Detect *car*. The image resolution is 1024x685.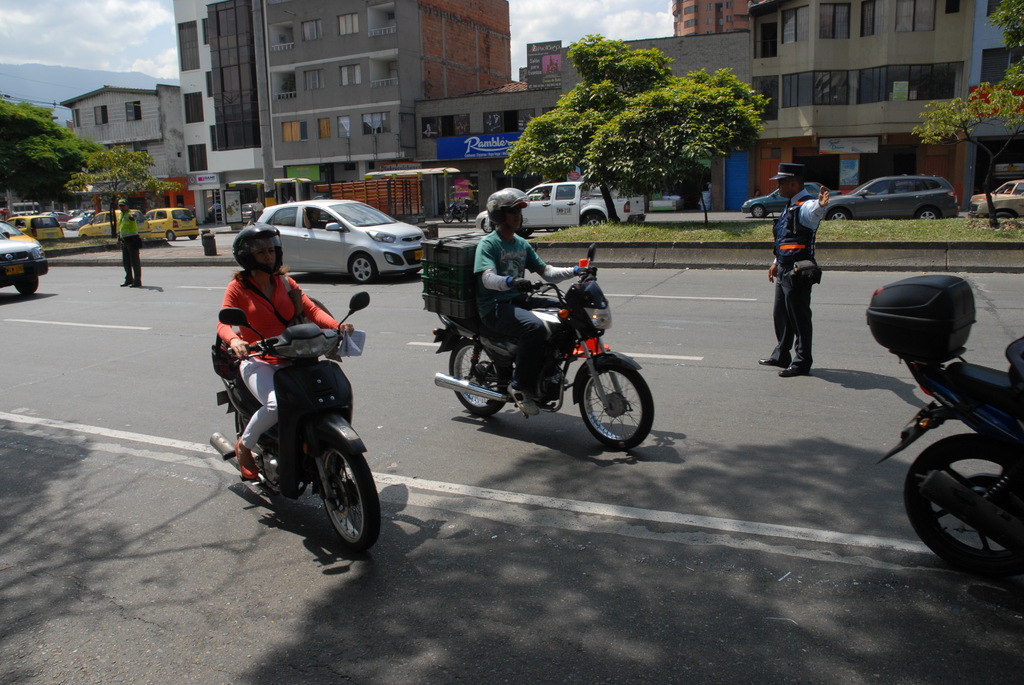
Rect(824, 176, 963, 223).
